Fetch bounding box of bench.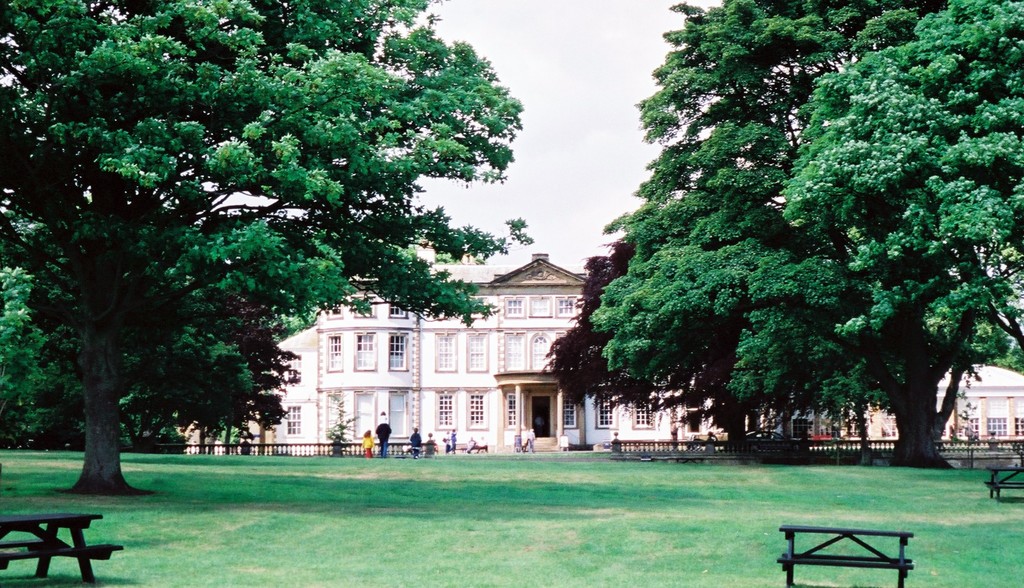
Bbox: (left=986, top=465, right=1023, bottom=501).
